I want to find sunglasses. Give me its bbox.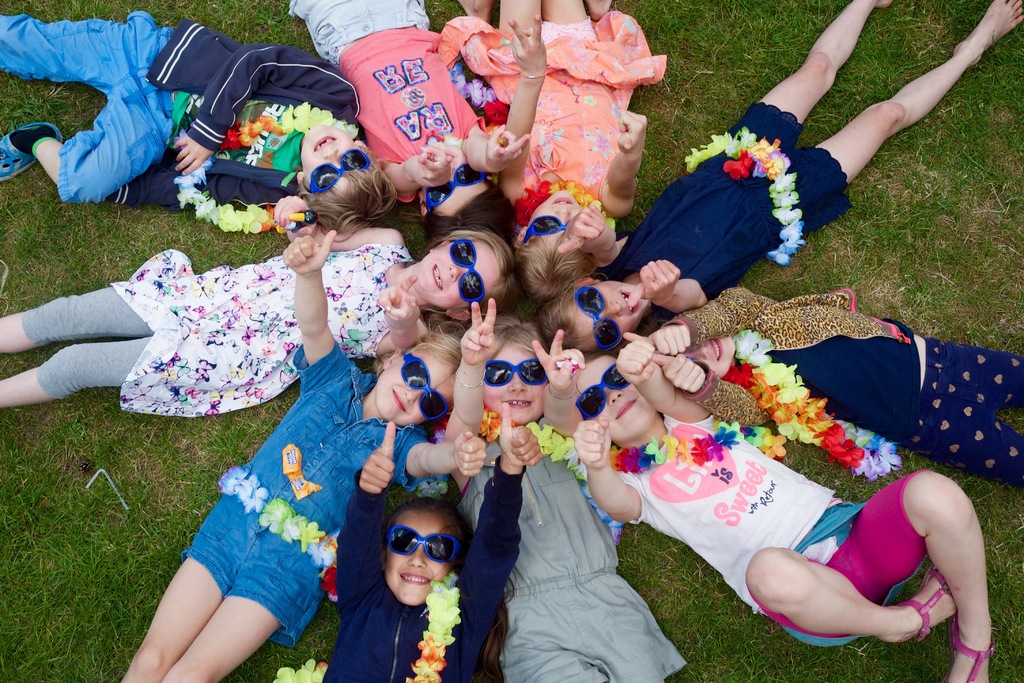
[576, 367, 631, 418].
